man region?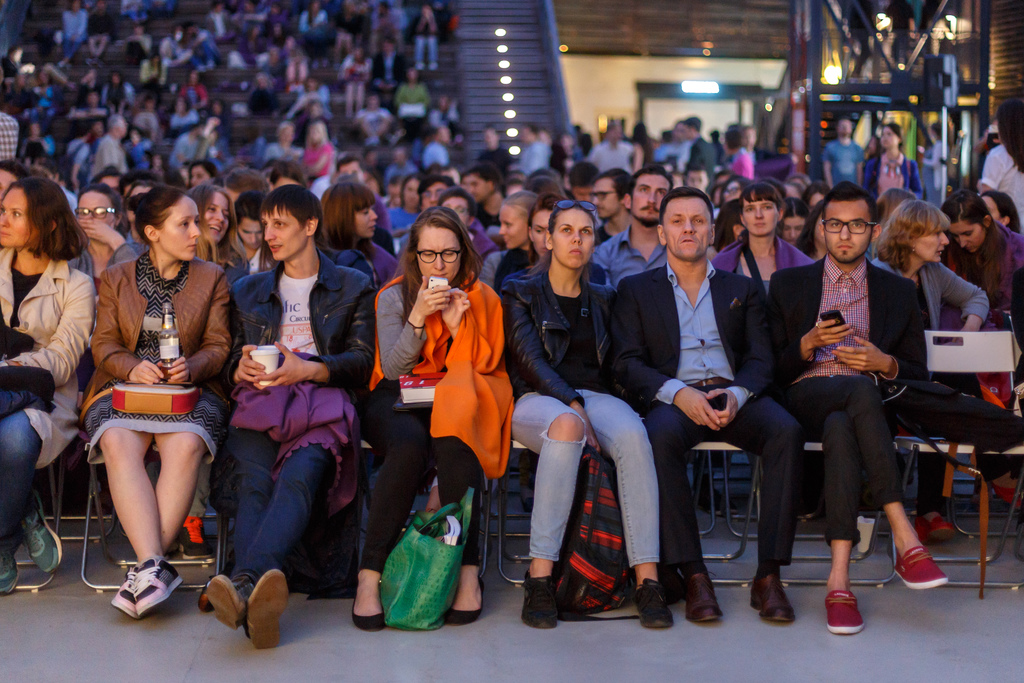
bbox(653, 117, 696, 169)
